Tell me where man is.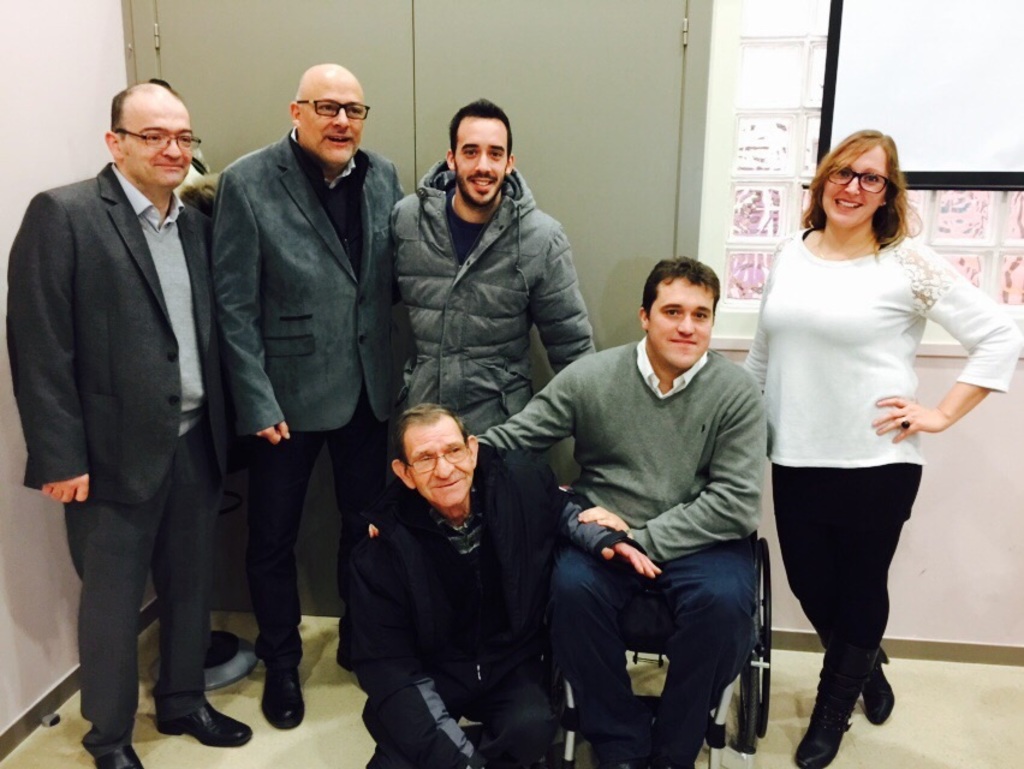
man is at BBox(368, 260, 774, 768).
